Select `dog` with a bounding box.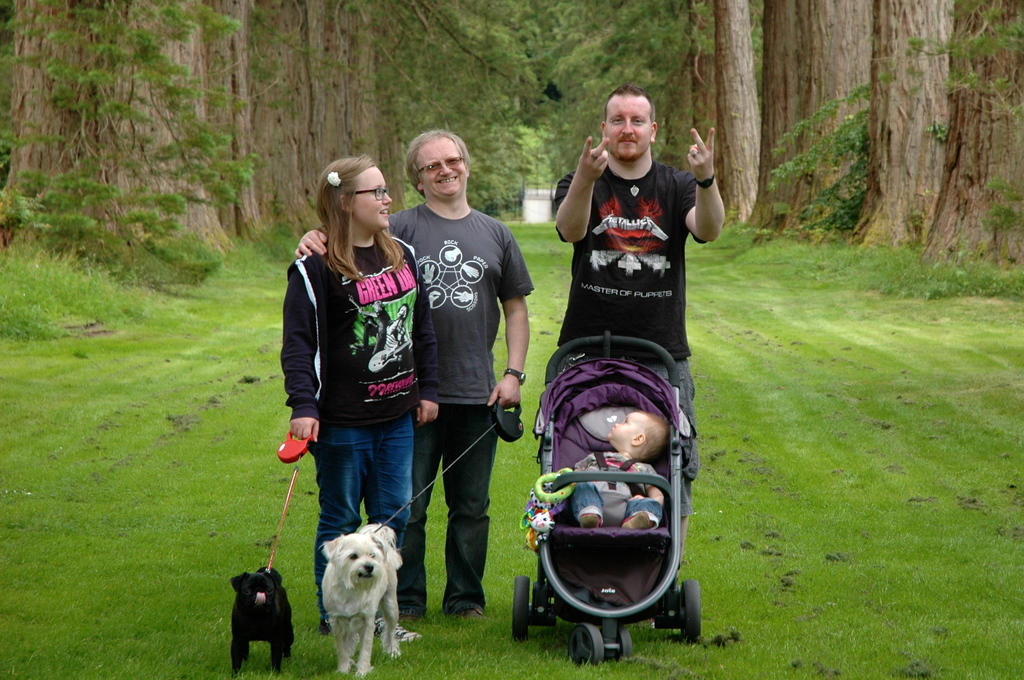
314 522 412 676.
